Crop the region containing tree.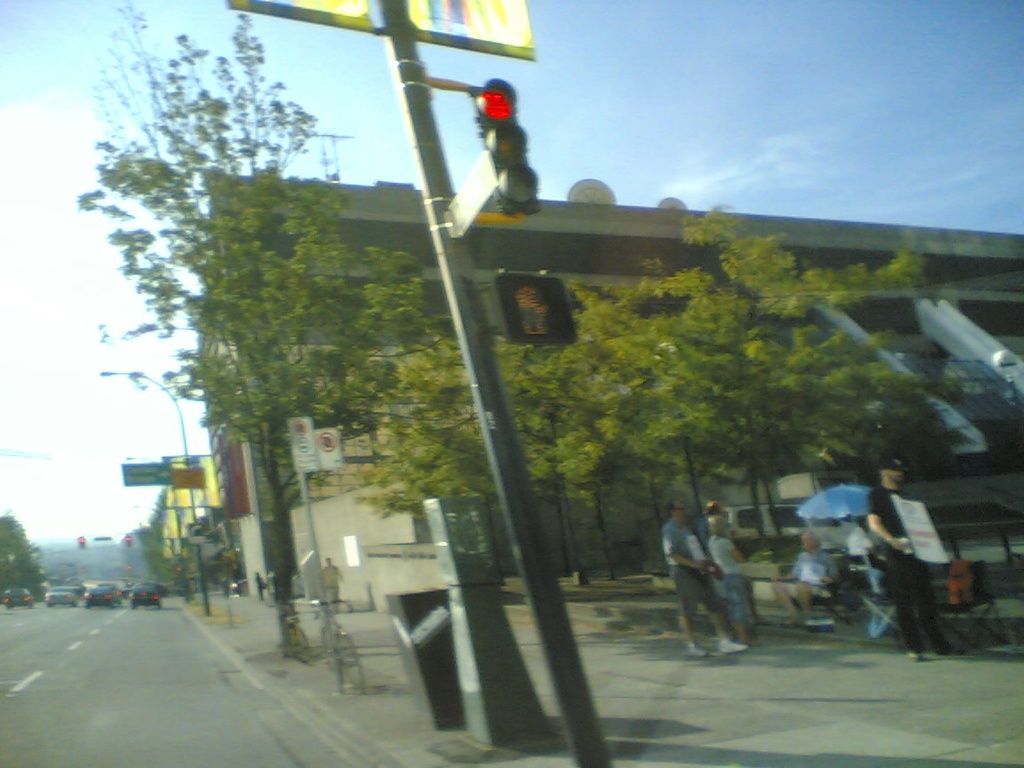
Crop region: box=[0, 507, 50, 602].
